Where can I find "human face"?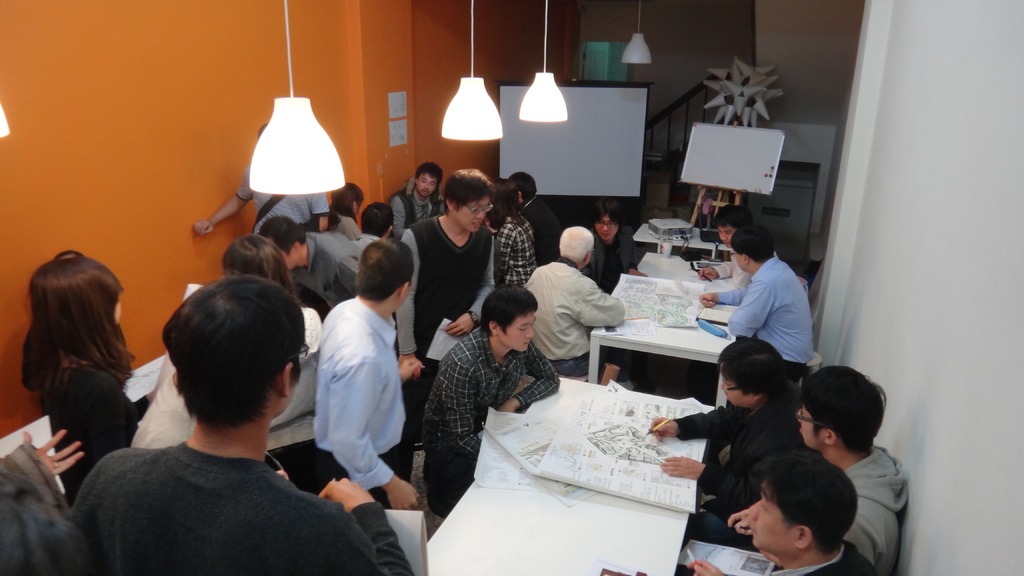
You can find it at pyautogui.locateOnScreen(721, 225, 734, 252).
